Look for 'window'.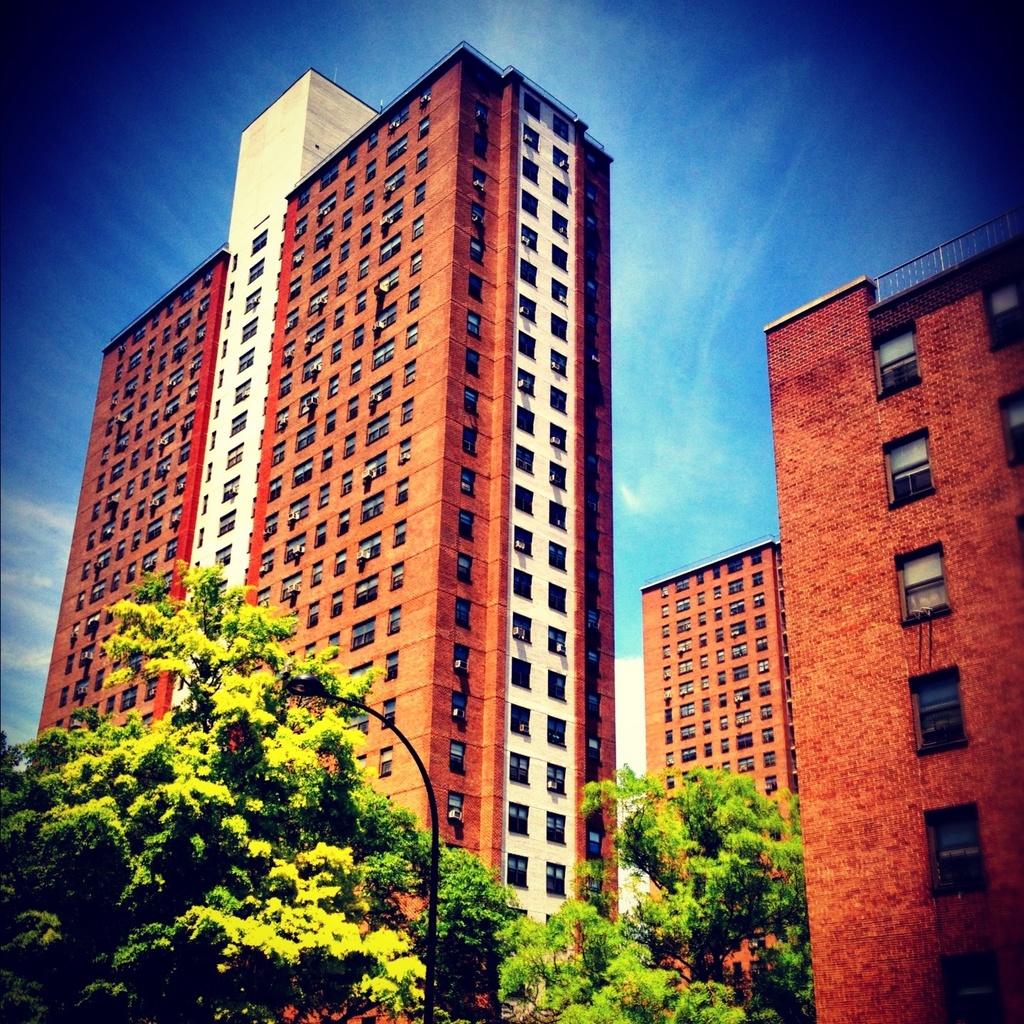
Found: [411,252,423,276].
